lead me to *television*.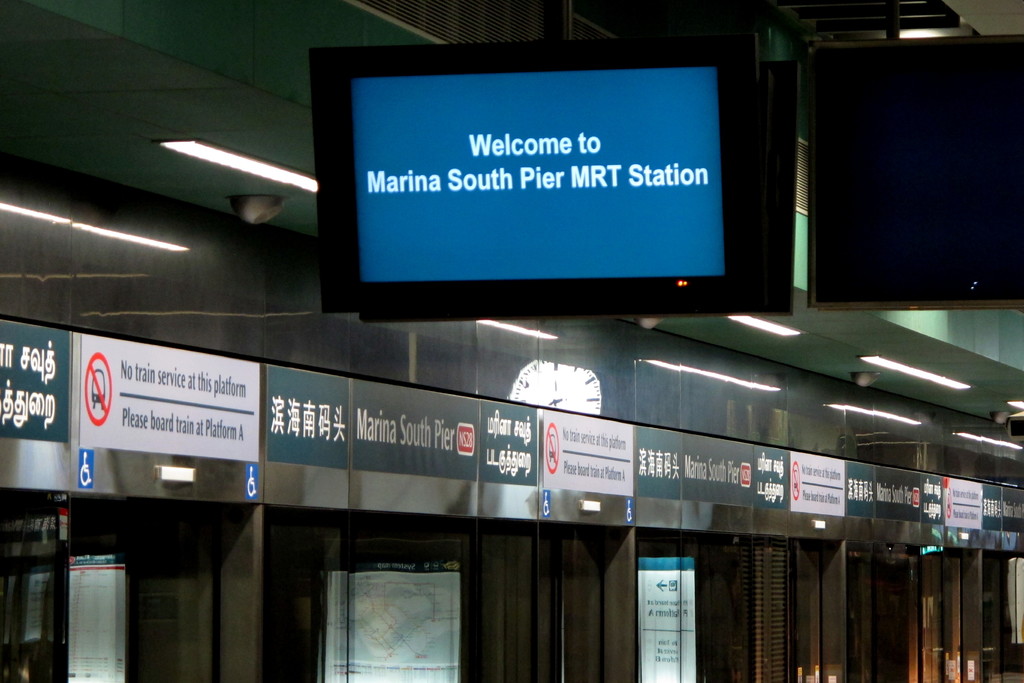
Lead to (x1=310, y1=38, x2=788, y2=314).
